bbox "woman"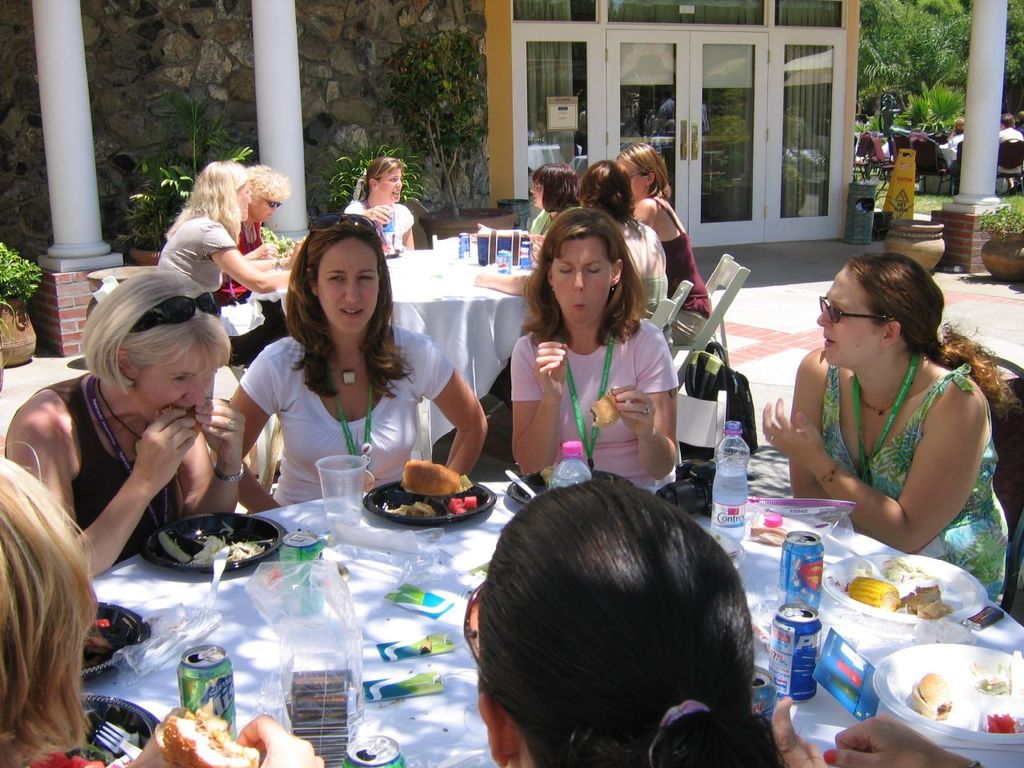
(762, 222, 1012, 591)
